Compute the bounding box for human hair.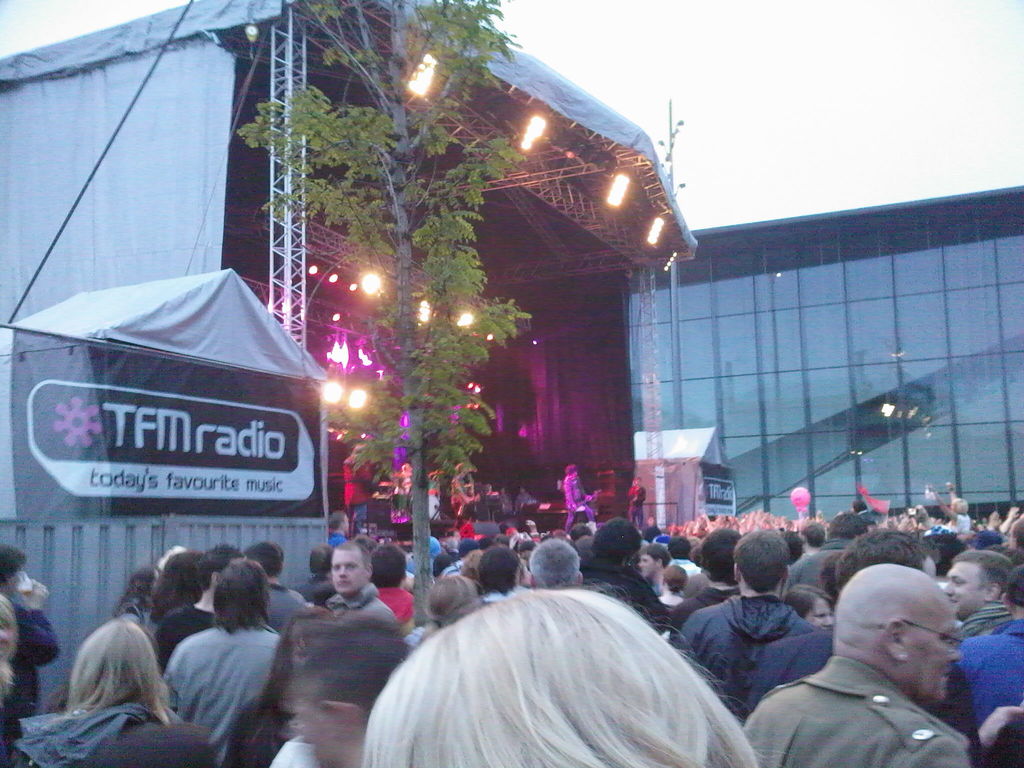
196 544 239 593.
